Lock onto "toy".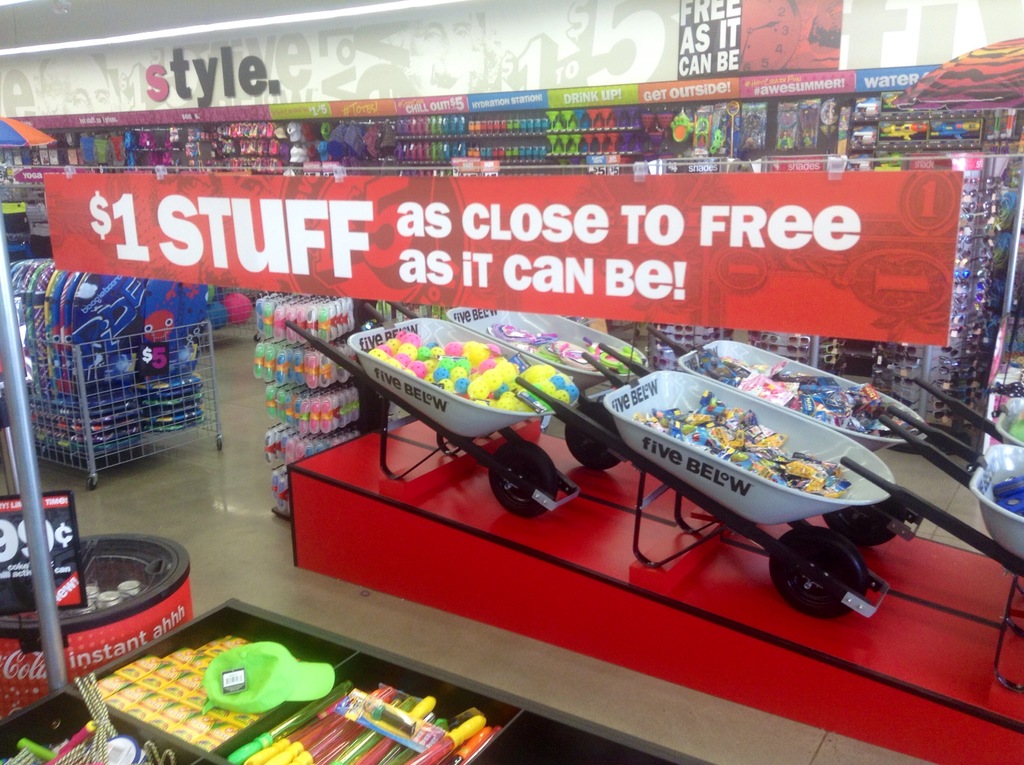
Locked: 252:342:262:379.
